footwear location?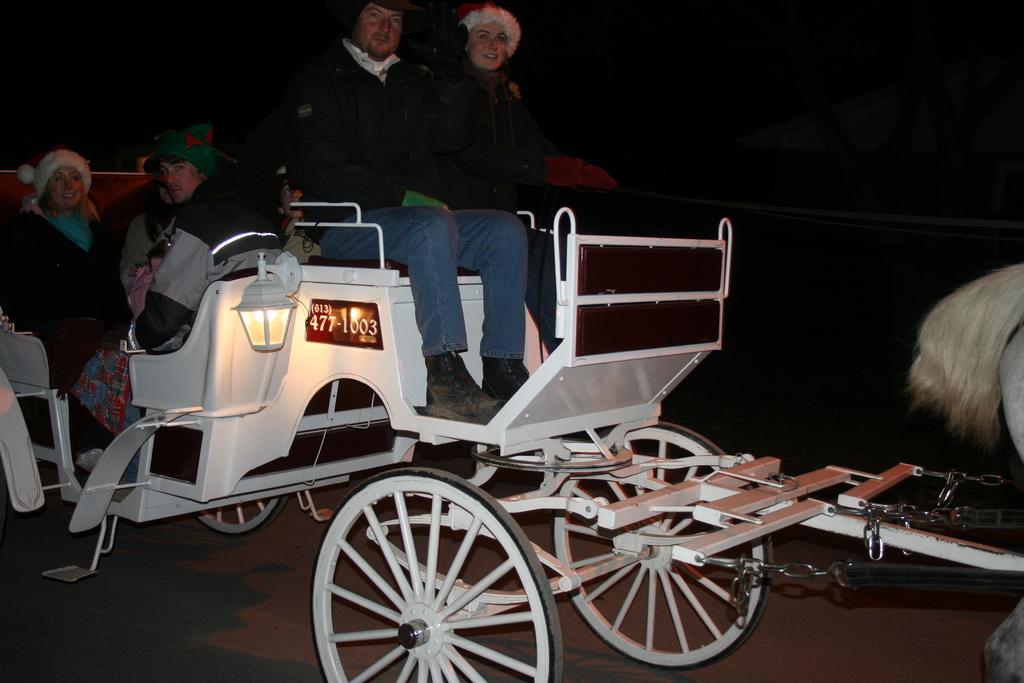
crop(424, 349, 505, 422)
